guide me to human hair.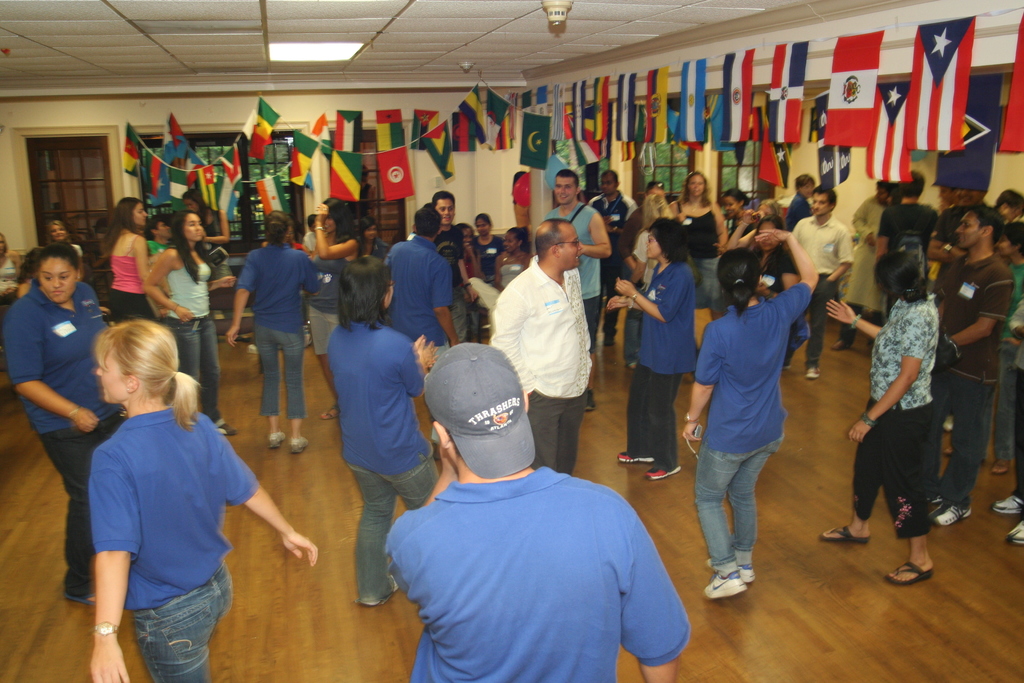
Guidance: 899,171,924,199.
